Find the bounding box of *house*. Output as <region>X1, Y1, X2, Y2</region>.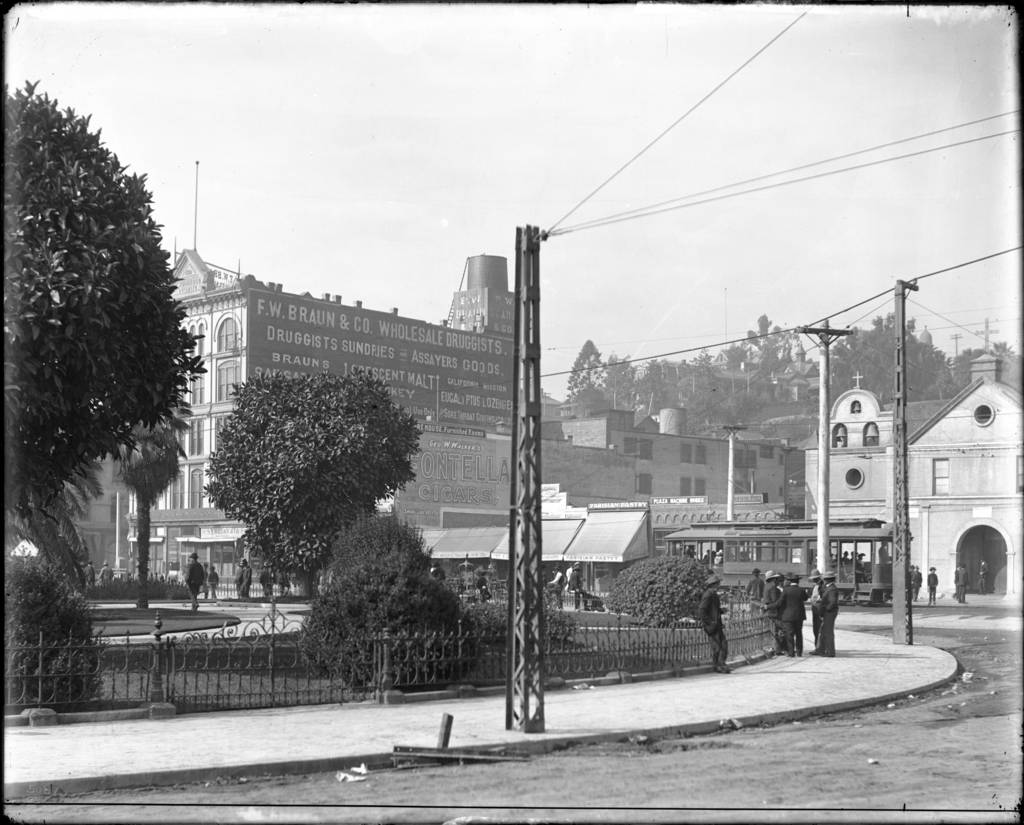
<region>615, 403, 805, 537</region>.
